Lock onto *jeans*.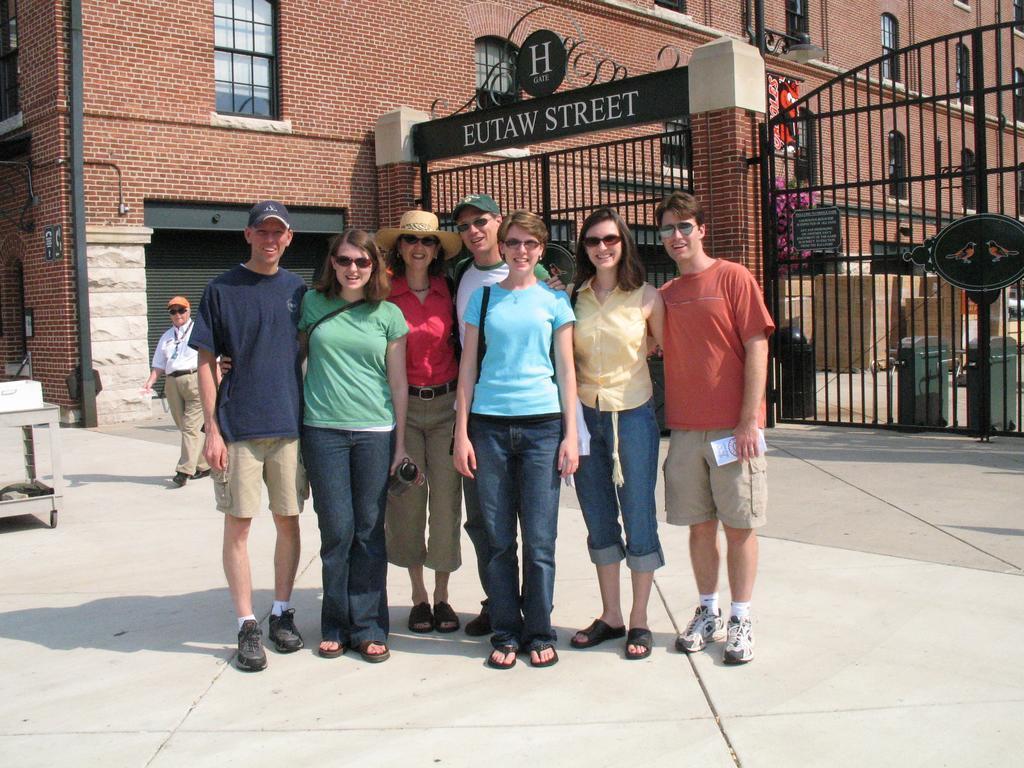
Locked: bbox=[569, 404, 663, 569].
